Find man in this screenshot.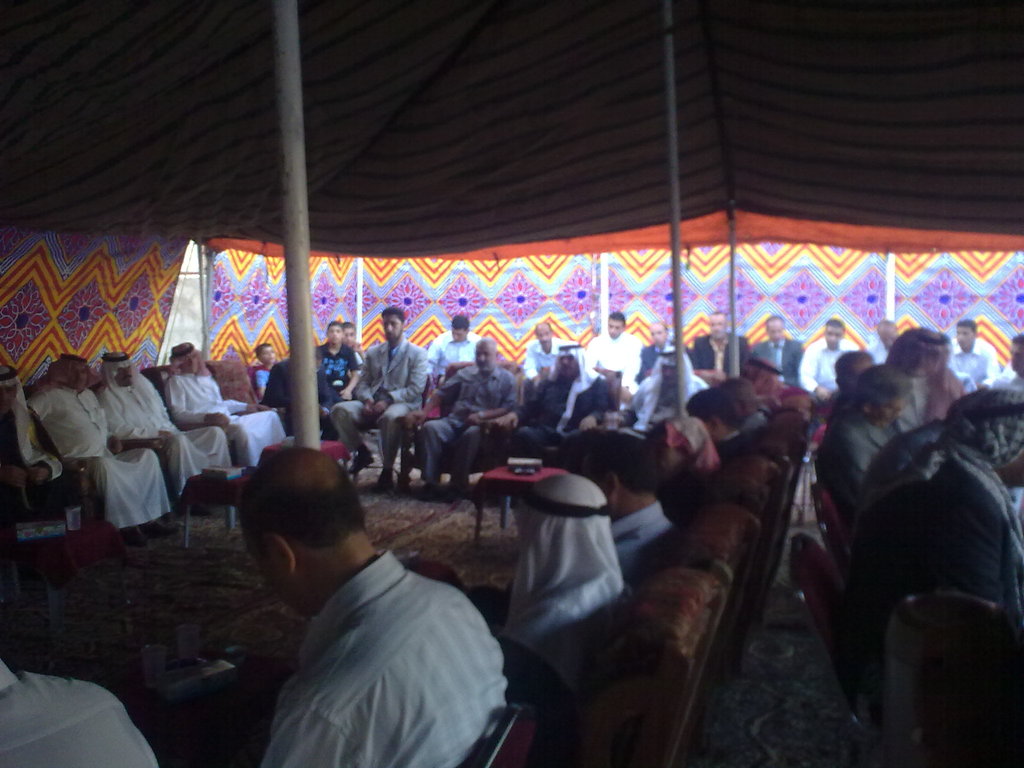
The bounding box for man is x1=313, y1=320, x2=365, y2=407.
